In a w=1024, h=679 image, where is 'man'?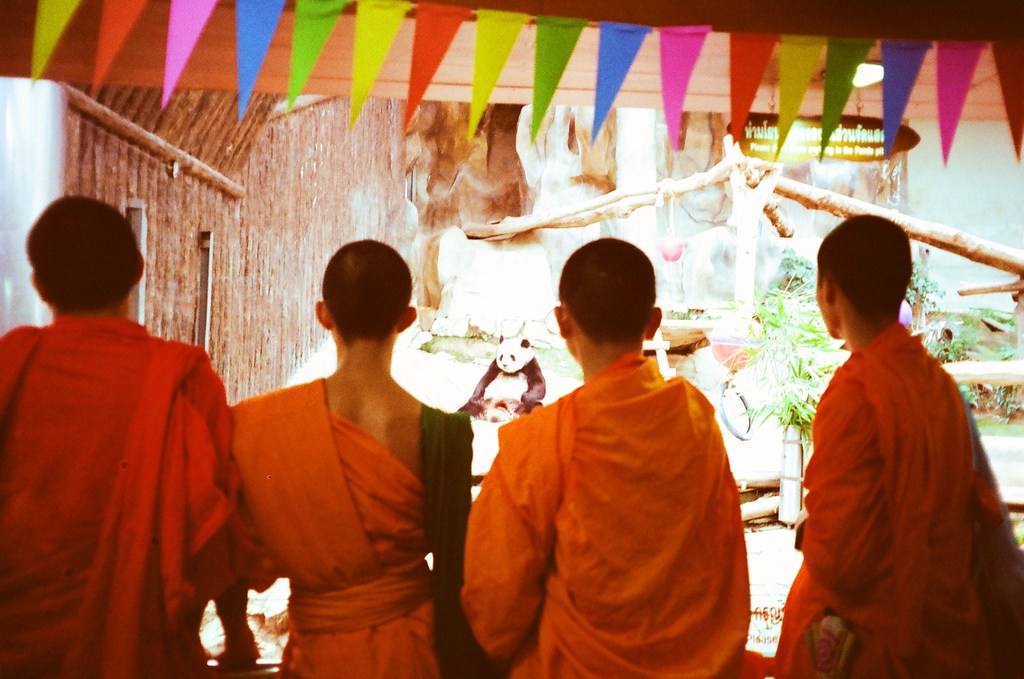
bbox(229, 230, 482, 678).
